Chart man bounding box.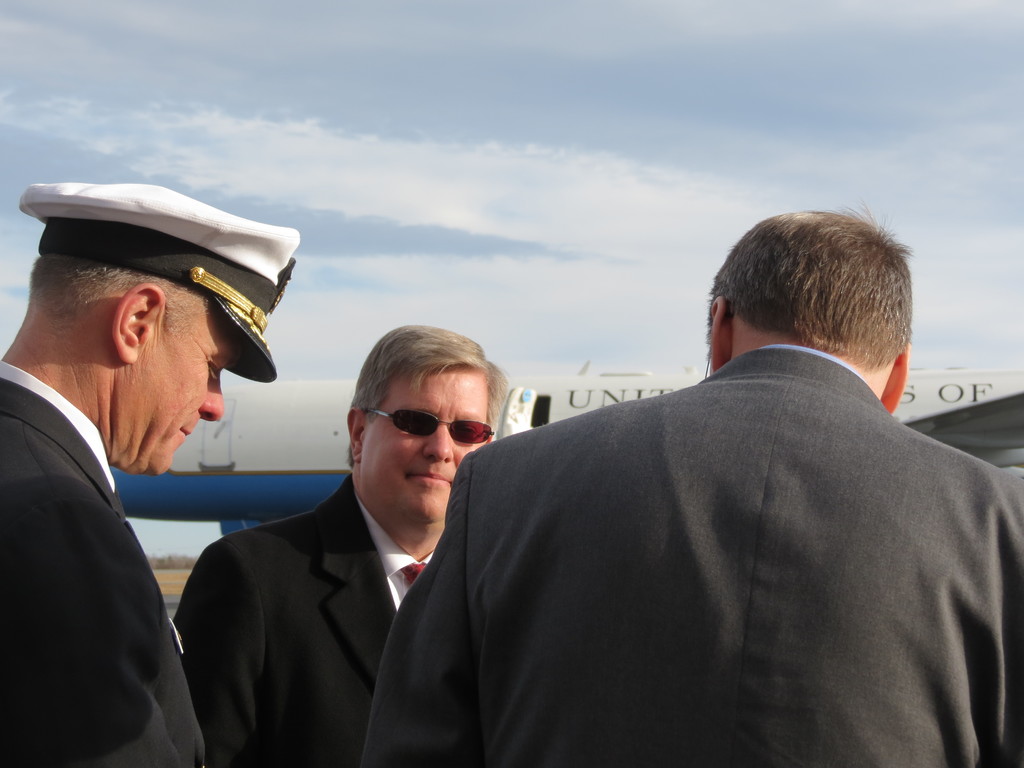
Charted: 159 312 517 760.
